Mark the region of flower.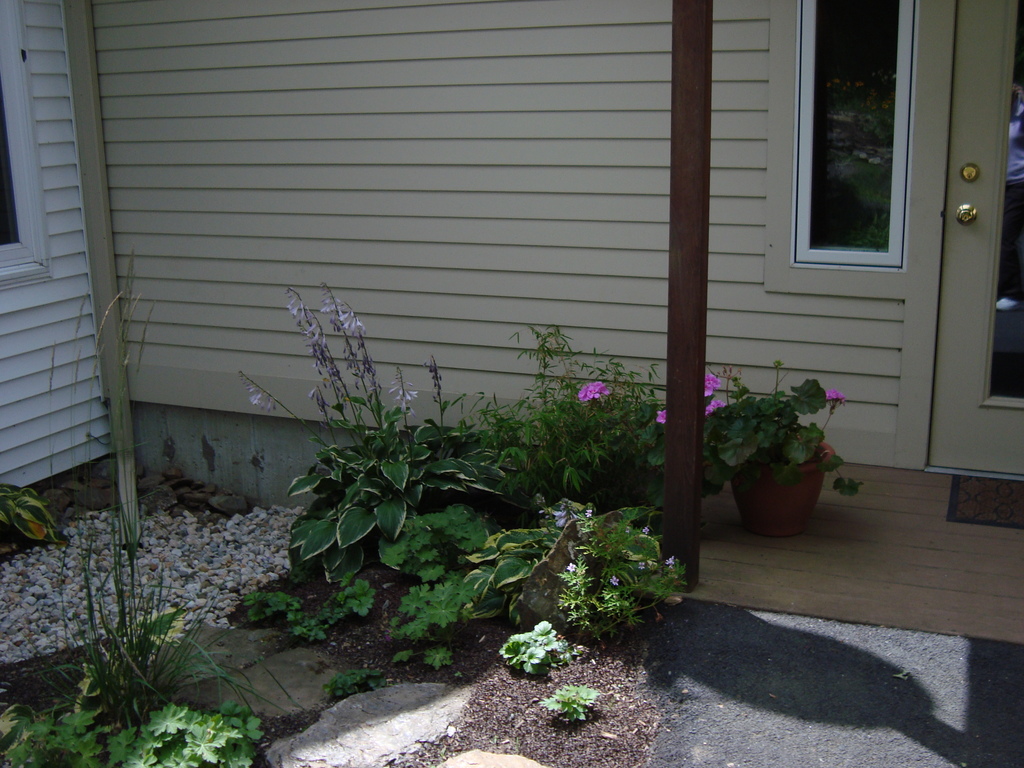
Region: detection(701, 373, 726, 396).
